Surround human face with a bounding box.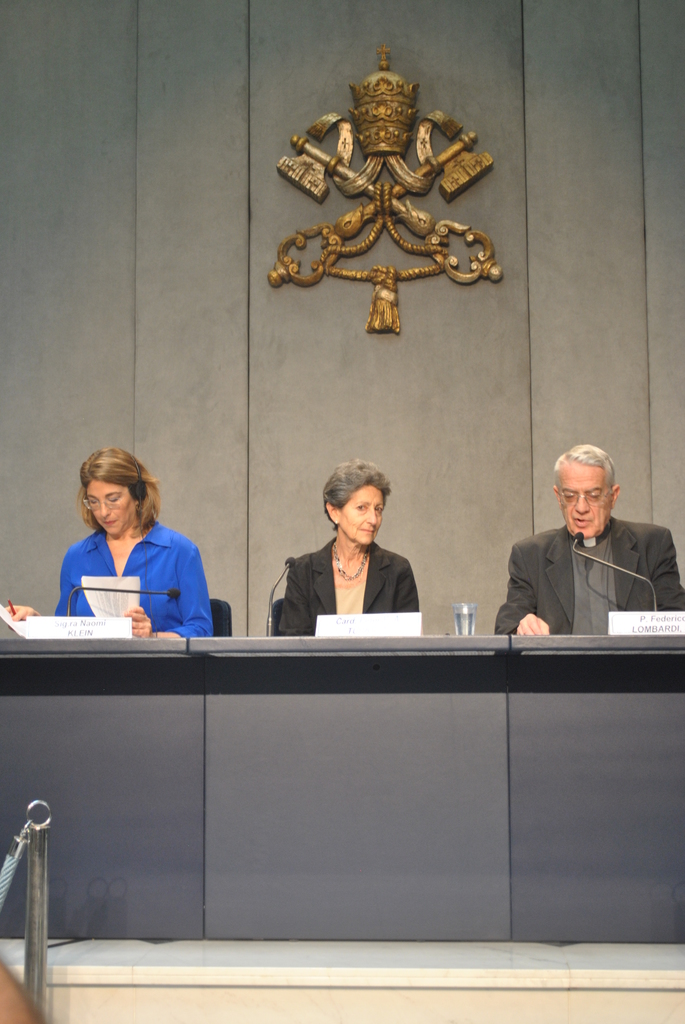
(557, 456, 613, 540).
